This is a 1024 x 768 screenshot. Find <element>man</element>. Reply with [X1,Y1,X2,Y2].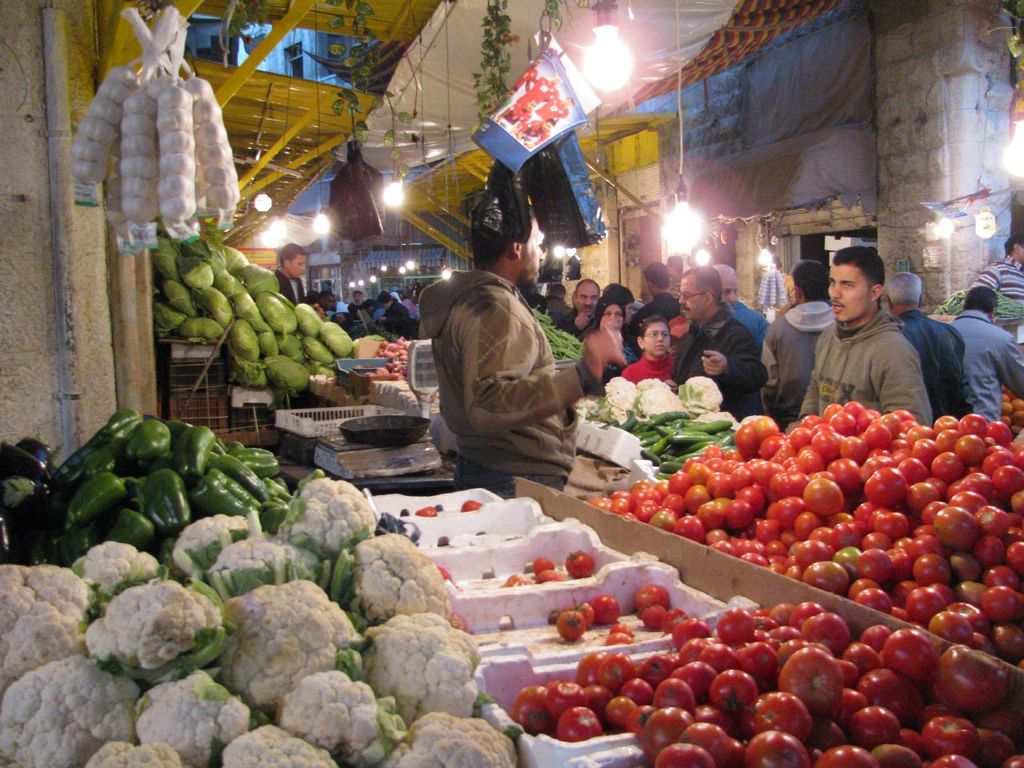
[496,74,562,113].
